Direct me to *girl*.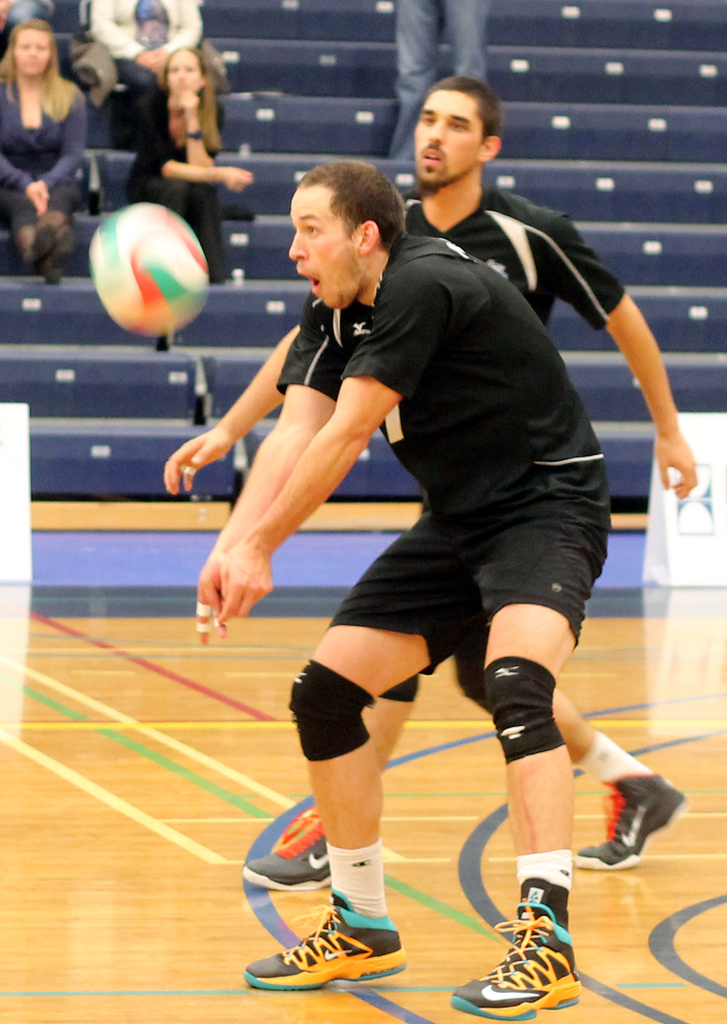
Direction: bbox(128, 42, 263, 284).
